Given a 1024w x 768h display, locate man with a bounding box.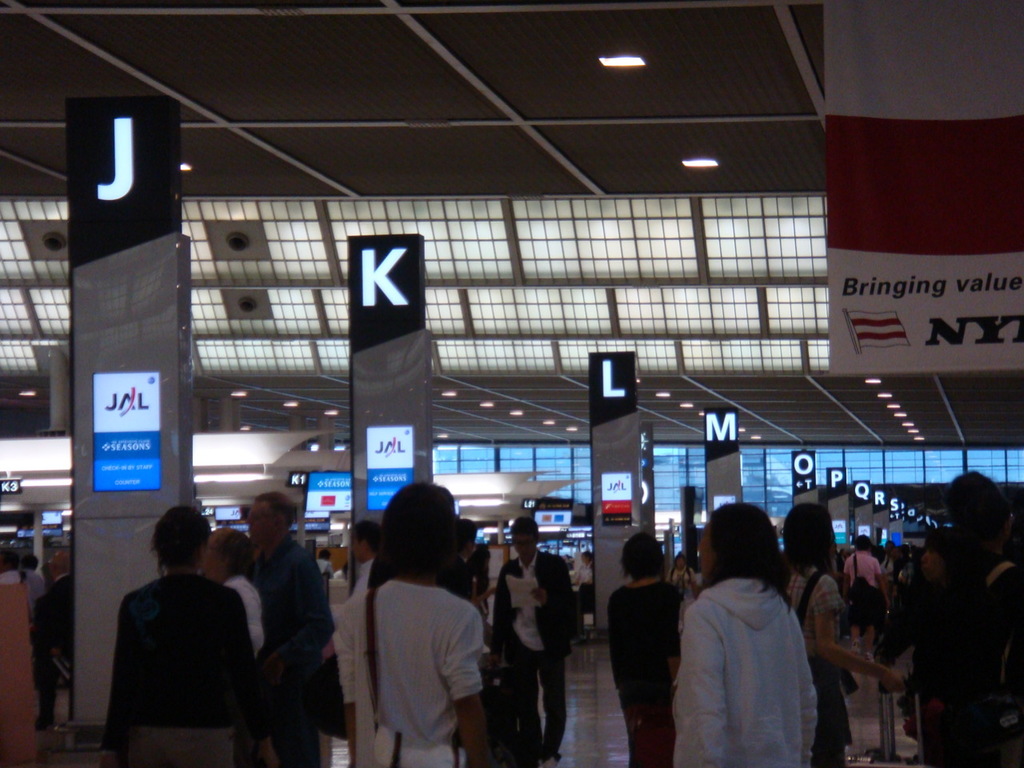
Located: 878, 470, 1023, 767.
